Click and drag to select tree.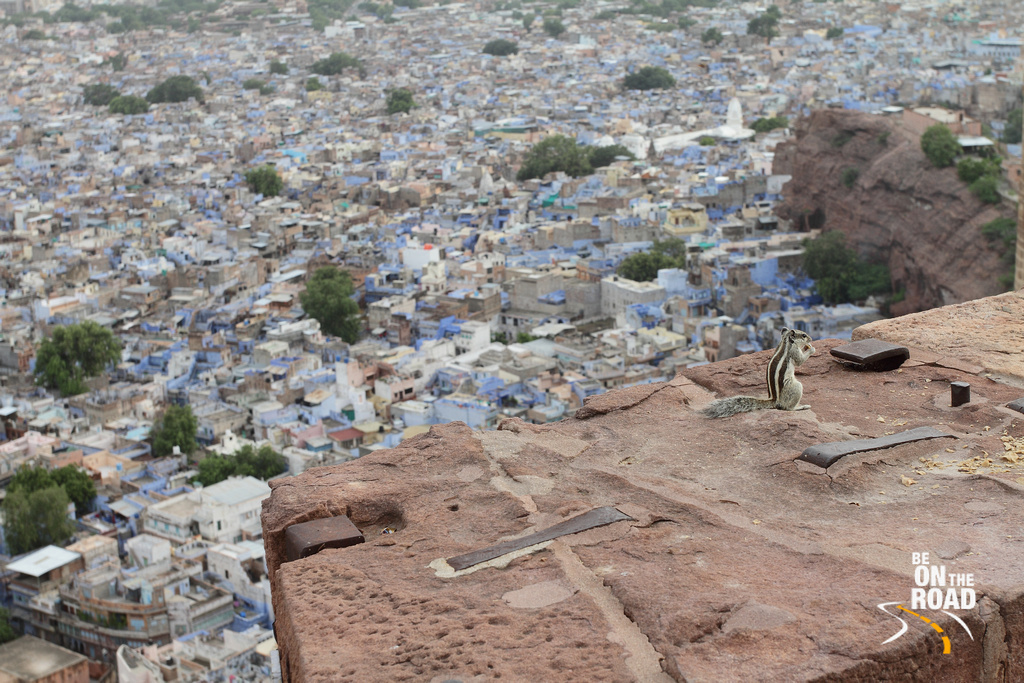
Selection: 954 153 1006 180.
